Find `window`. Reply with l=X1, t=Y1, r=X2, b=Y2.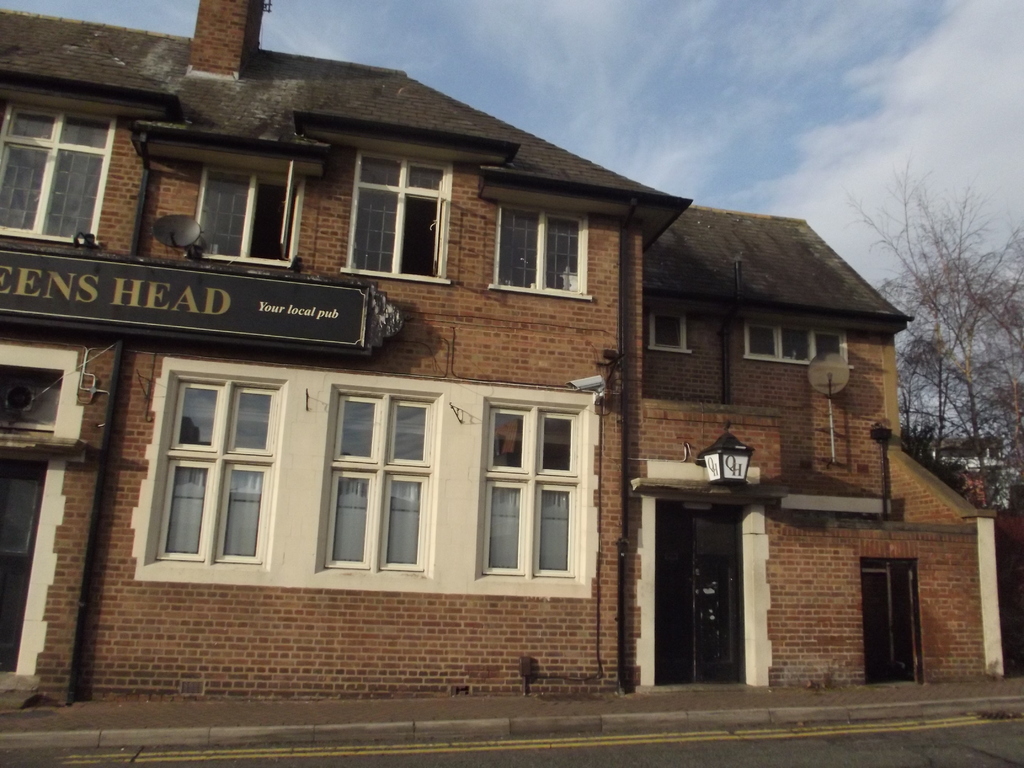
l=340, t=155, r=457, b=288.
